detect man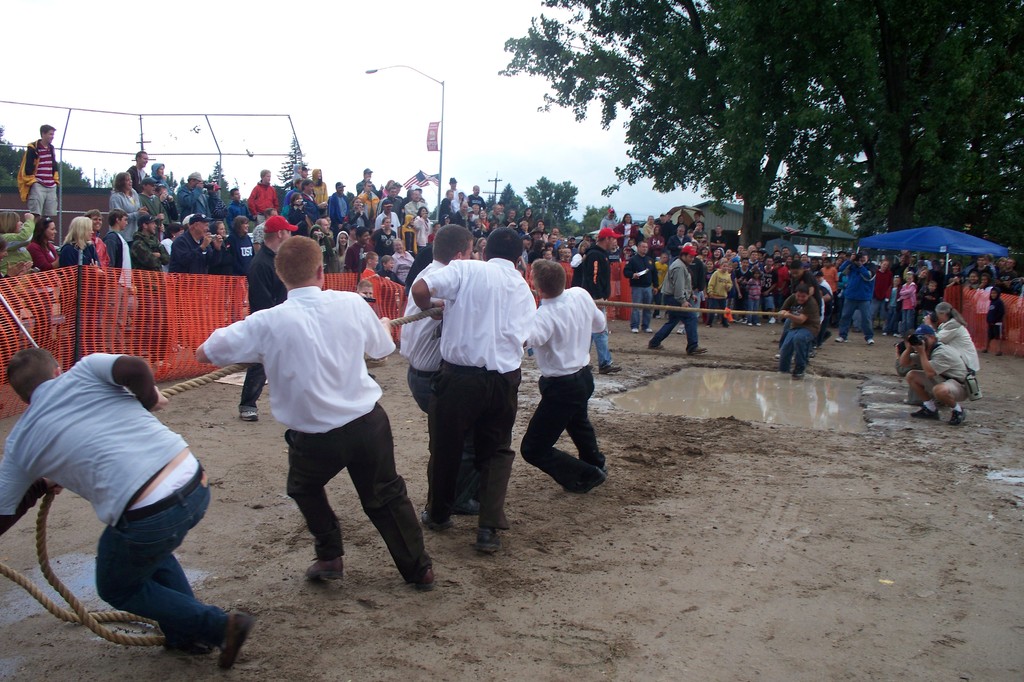
detection(624, 240, 661, 334)
